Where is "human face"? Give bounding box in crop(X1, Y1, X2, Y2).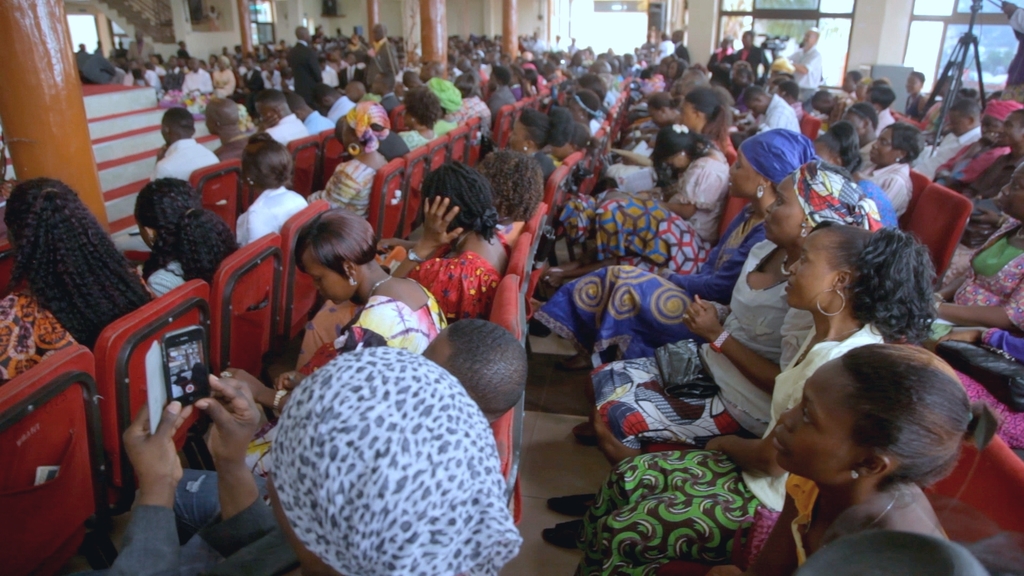
crop(779, 360, 845, 476).
